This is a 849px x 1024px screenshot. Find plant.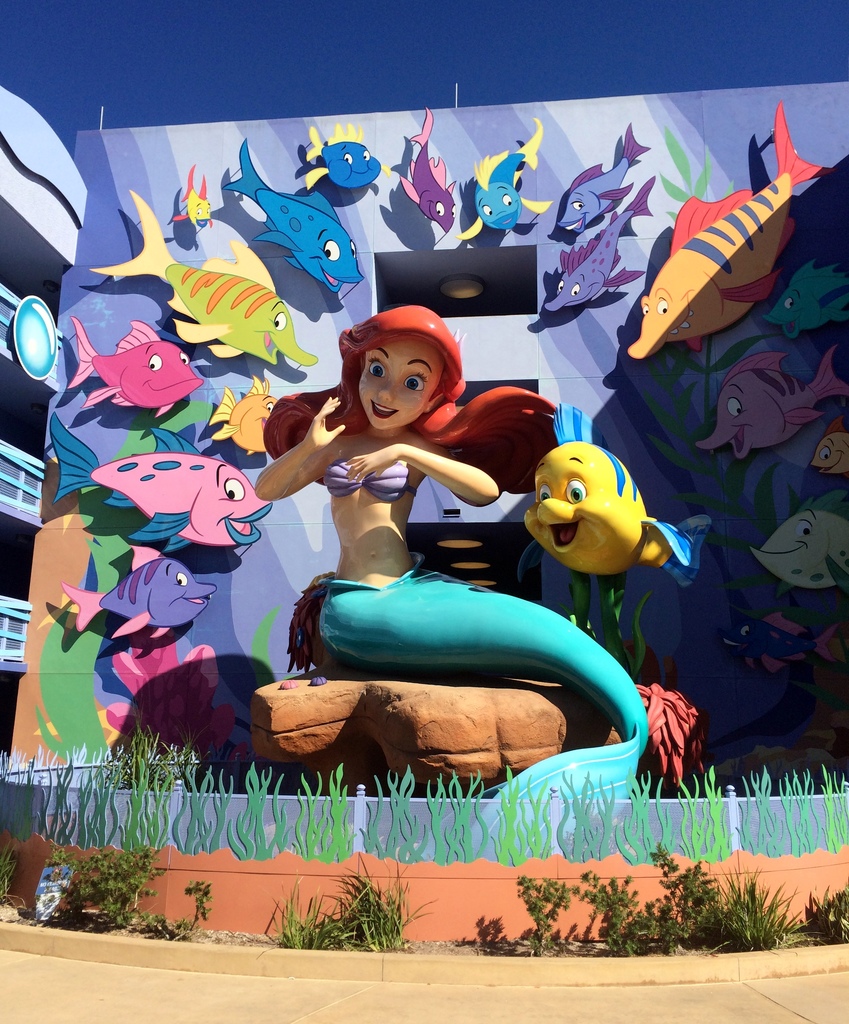
Bounding box: [x1=107, y1=720, x2=196, y2=787].
